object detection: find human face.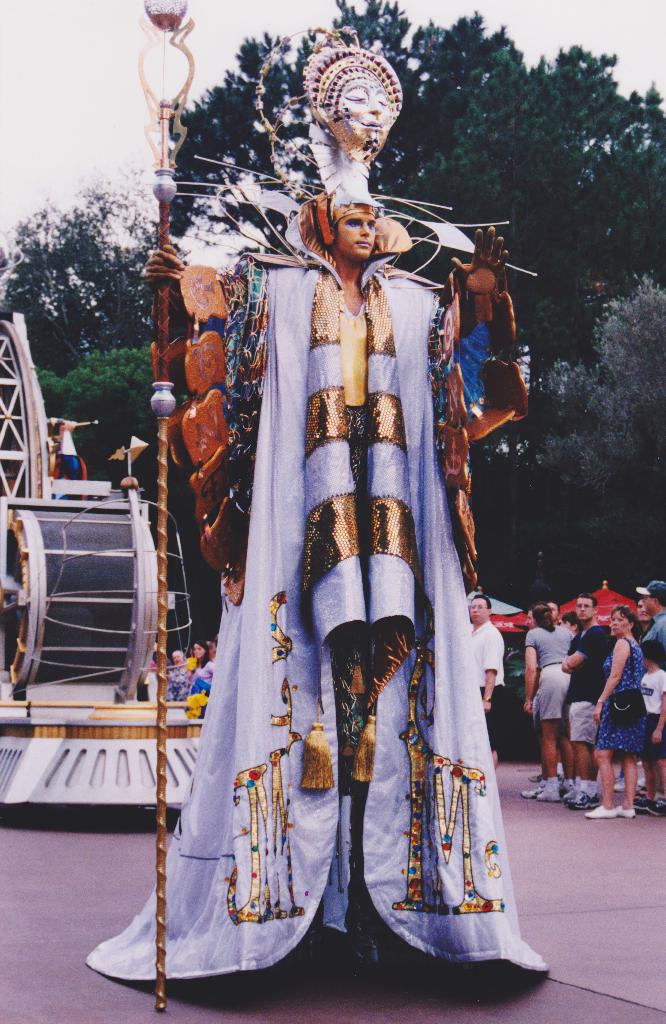
bbox(173, 652, 182, 664).
